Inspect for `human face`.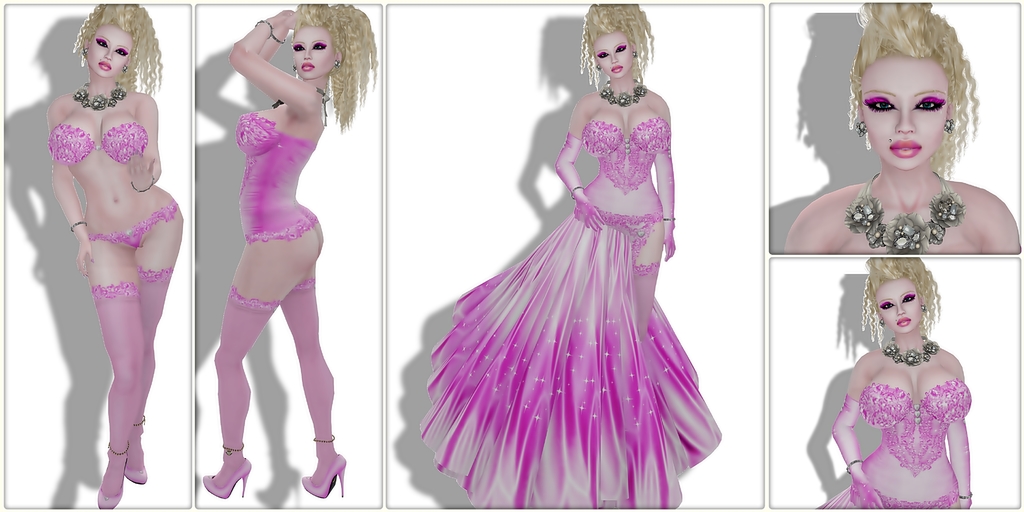
Inspection: {"x1": 296, "y1": 25, "x2": 339, "y2": 74}.
